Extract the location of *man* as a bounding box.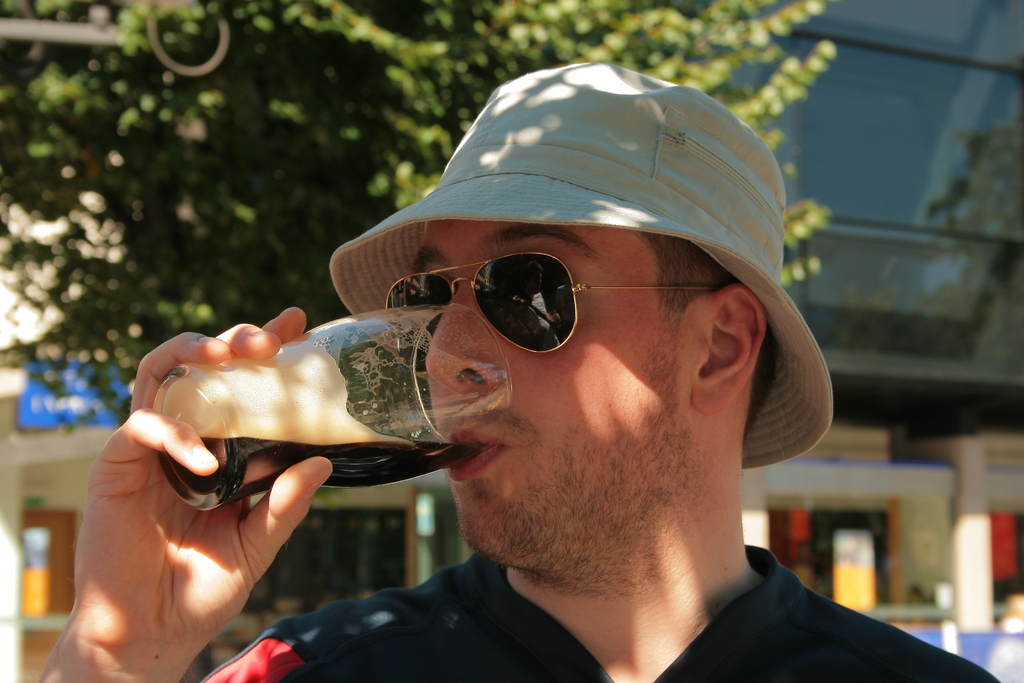
Rect(222, 74, 925, 682).
